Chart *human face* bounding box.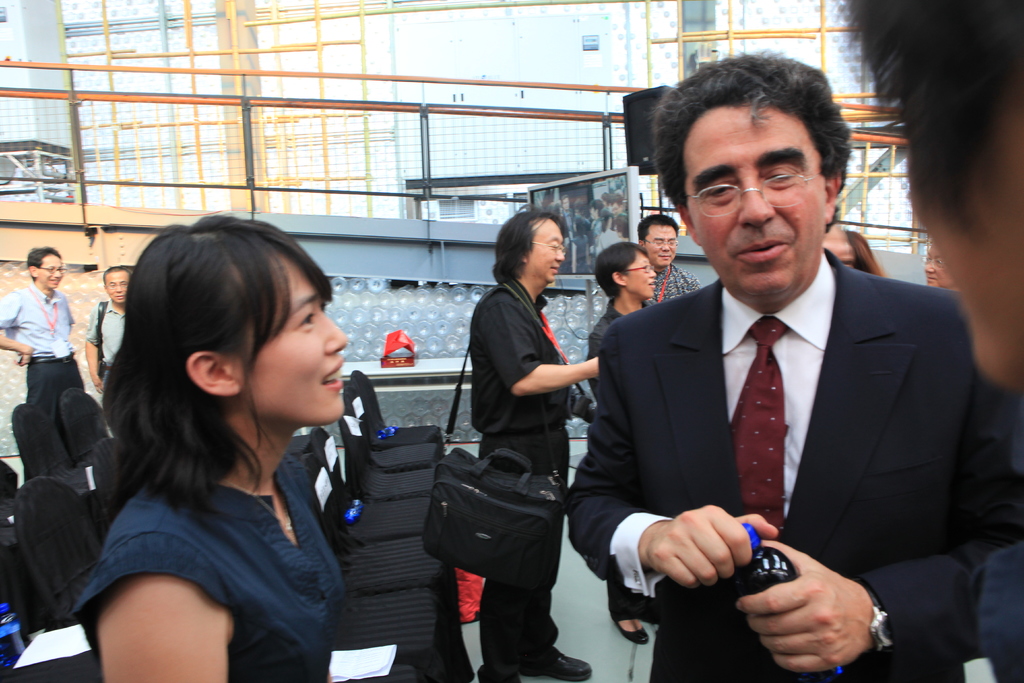
Charted: BBox(109, 280, 131, 297).
